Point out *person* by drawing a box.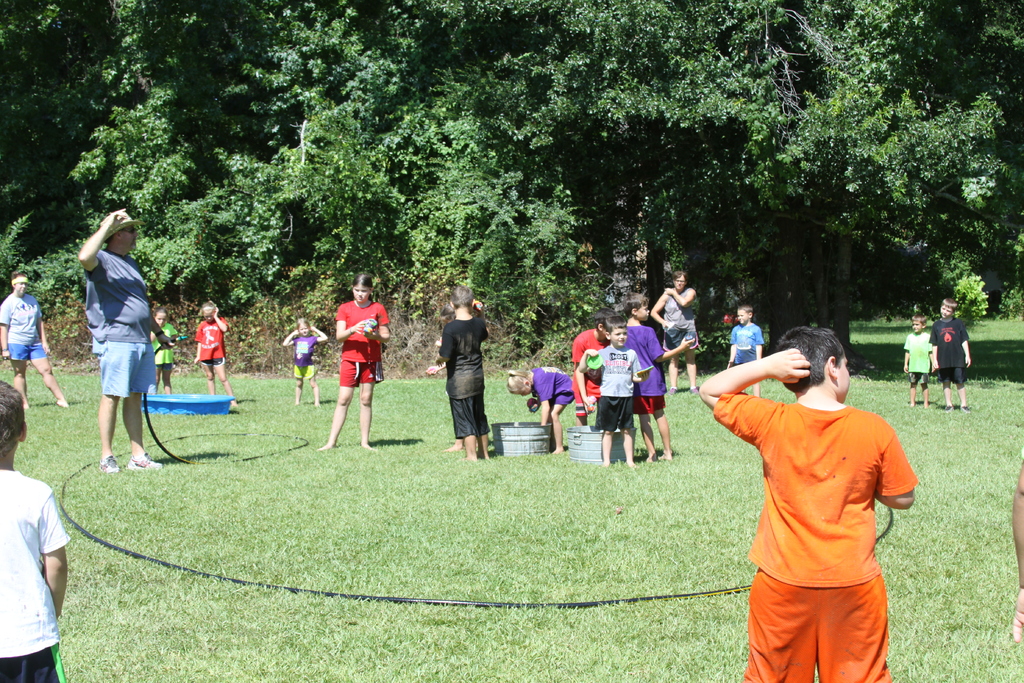
314 273 383 452.
